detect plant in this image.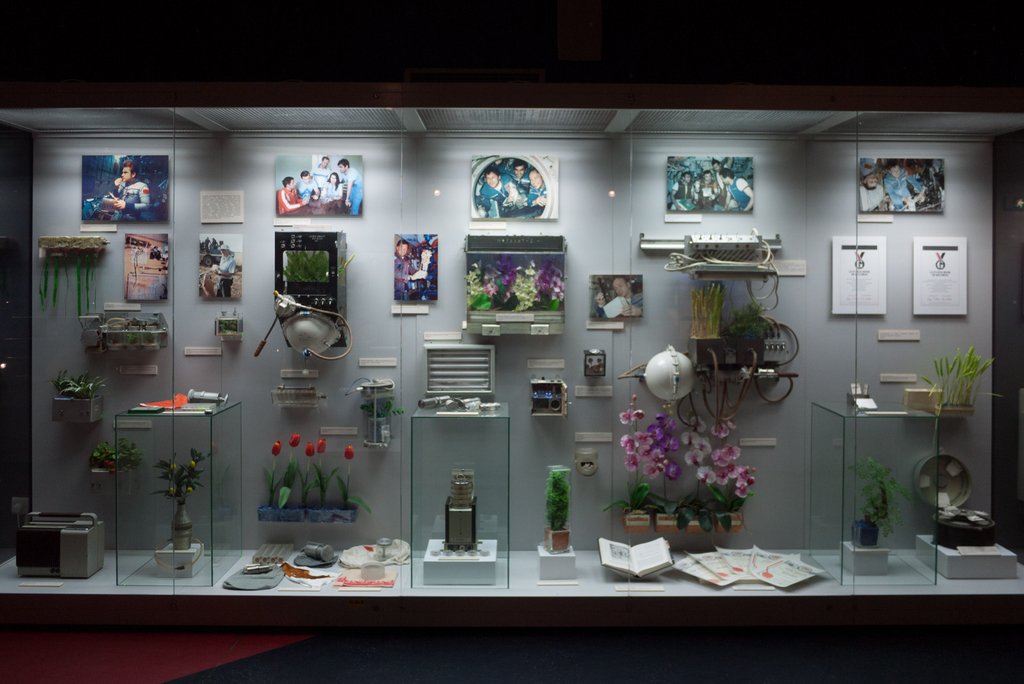
Detection: 623 398 785 531.
